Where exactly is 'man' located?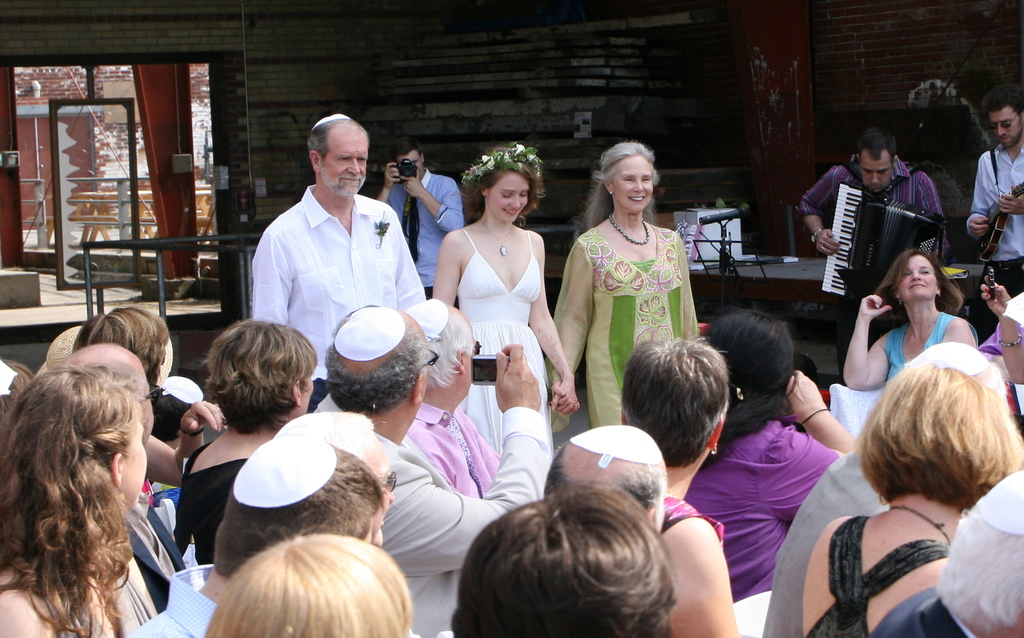
Its bounding box is <bbox>966, 80, 1023, 345</bbox>.
